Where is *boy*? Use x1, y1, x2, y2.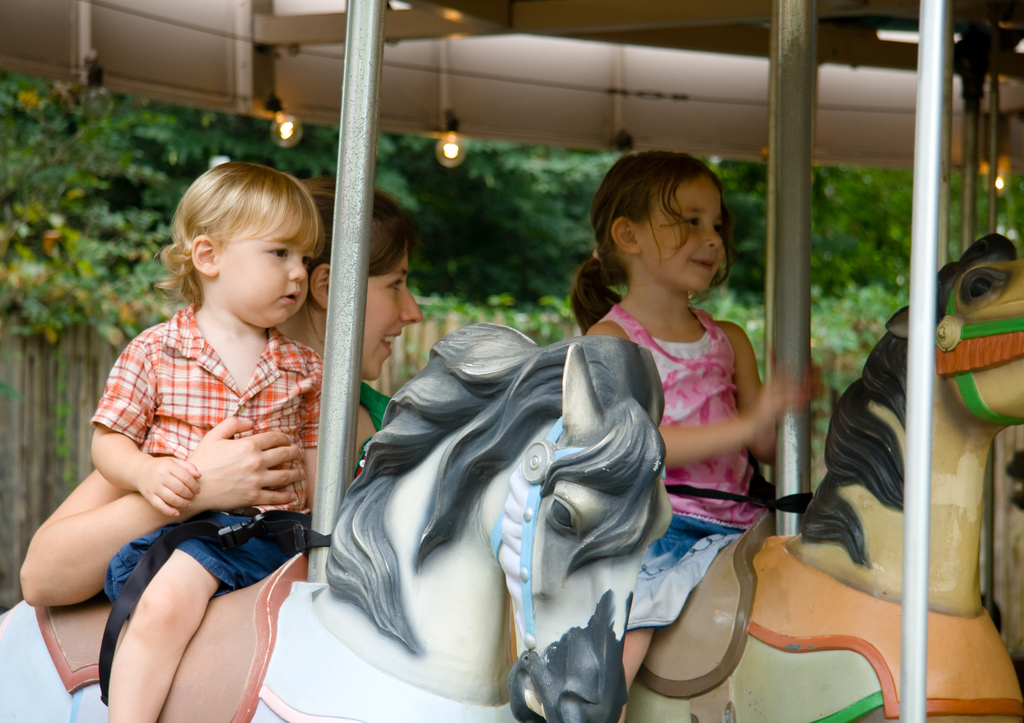
90, 163, 325, 722.
